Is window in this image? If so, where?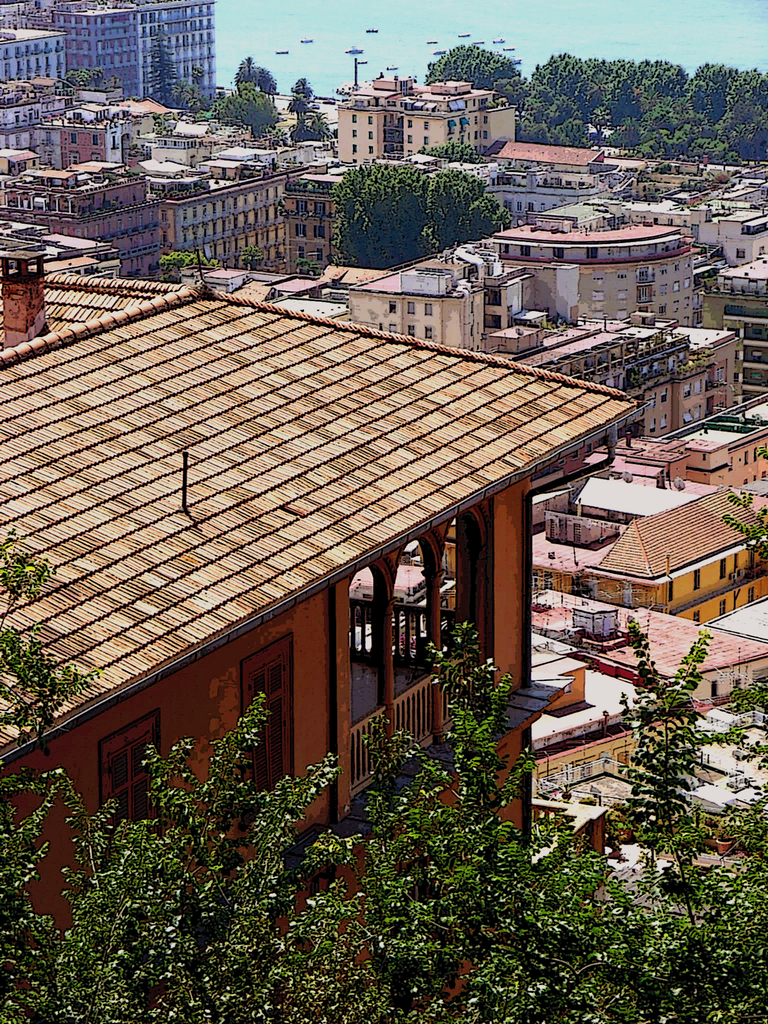
Yes, at {"x1": 369, "y1": 116, "x2": 371, "y2": 121}.
